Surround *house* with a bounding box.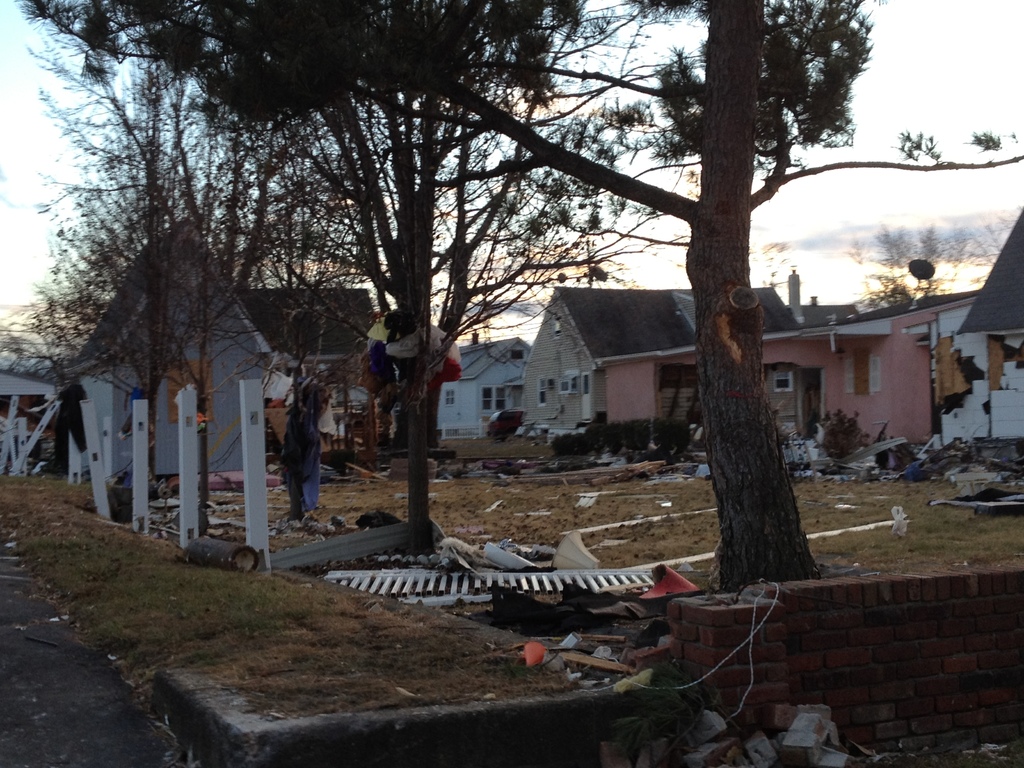
666, 286, 784, 438.
